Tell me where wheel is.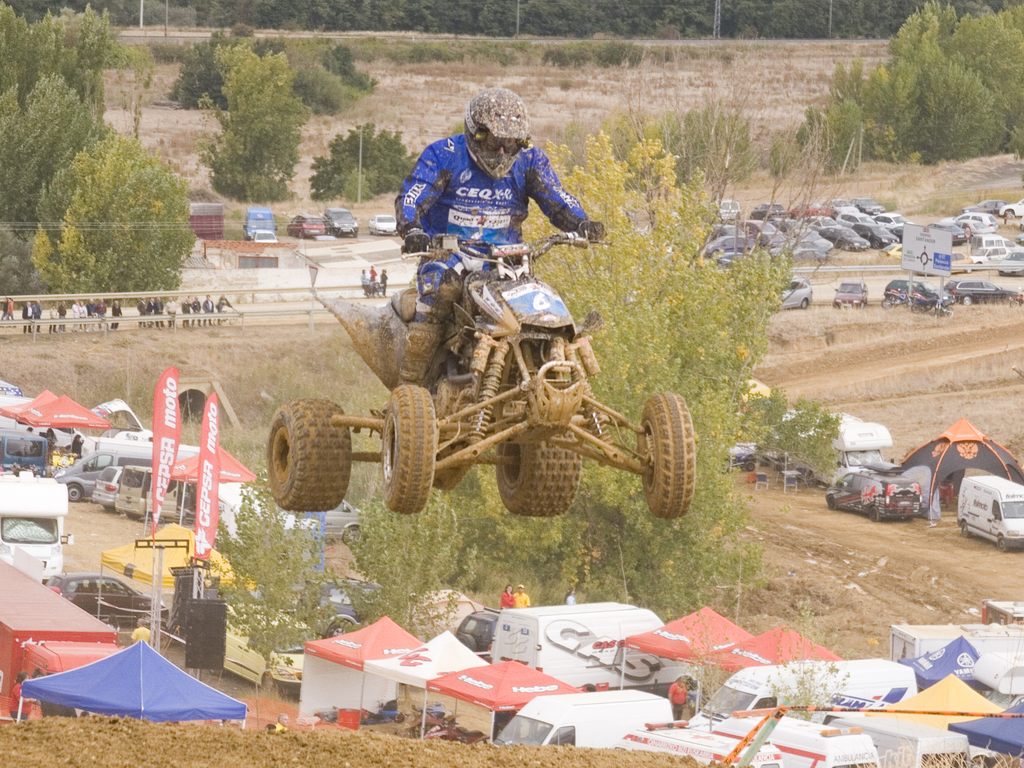
wheel is at {"x1": 961, "y1": 294, "x2": 972, "y2": 308}.
